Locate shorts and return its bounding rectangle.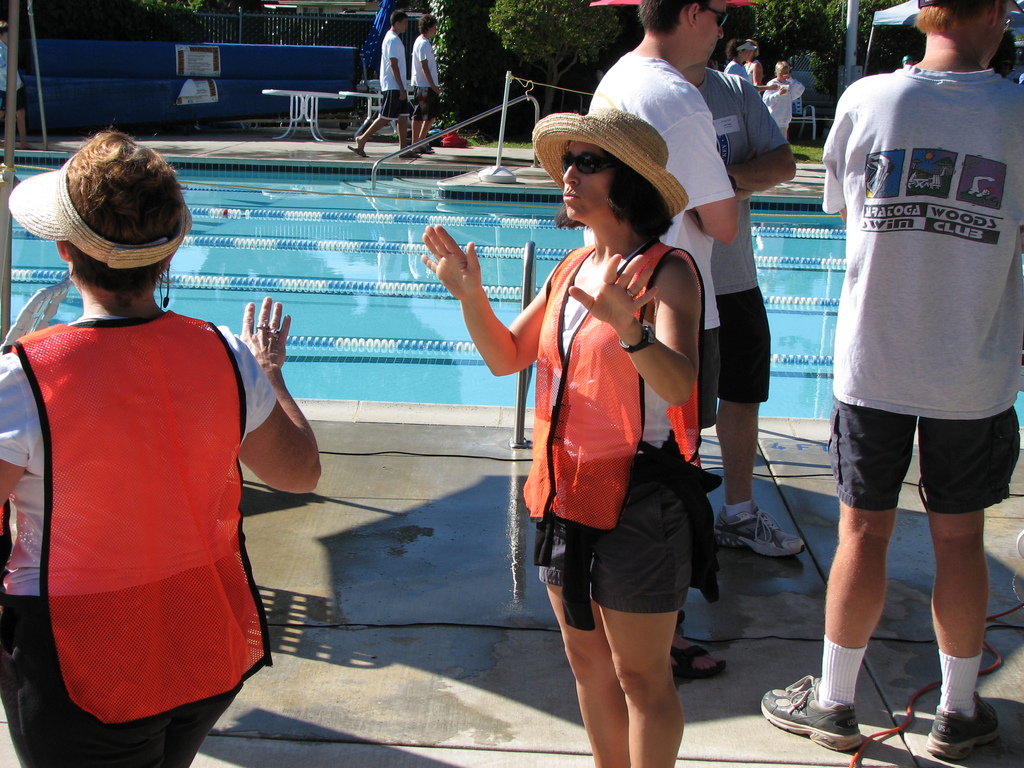
{"x1": 413, "y1": 87, "x2": 447, "y2": 118}.
